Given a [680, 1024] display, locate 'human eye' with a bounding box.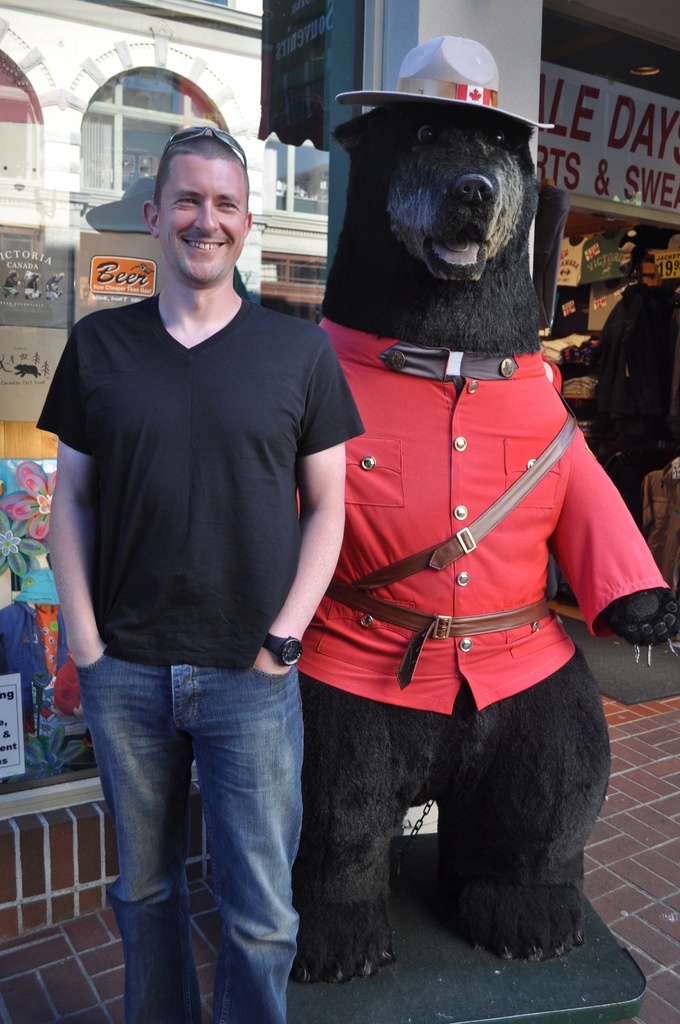
Located: BBox(214, 200, 240, 212).
